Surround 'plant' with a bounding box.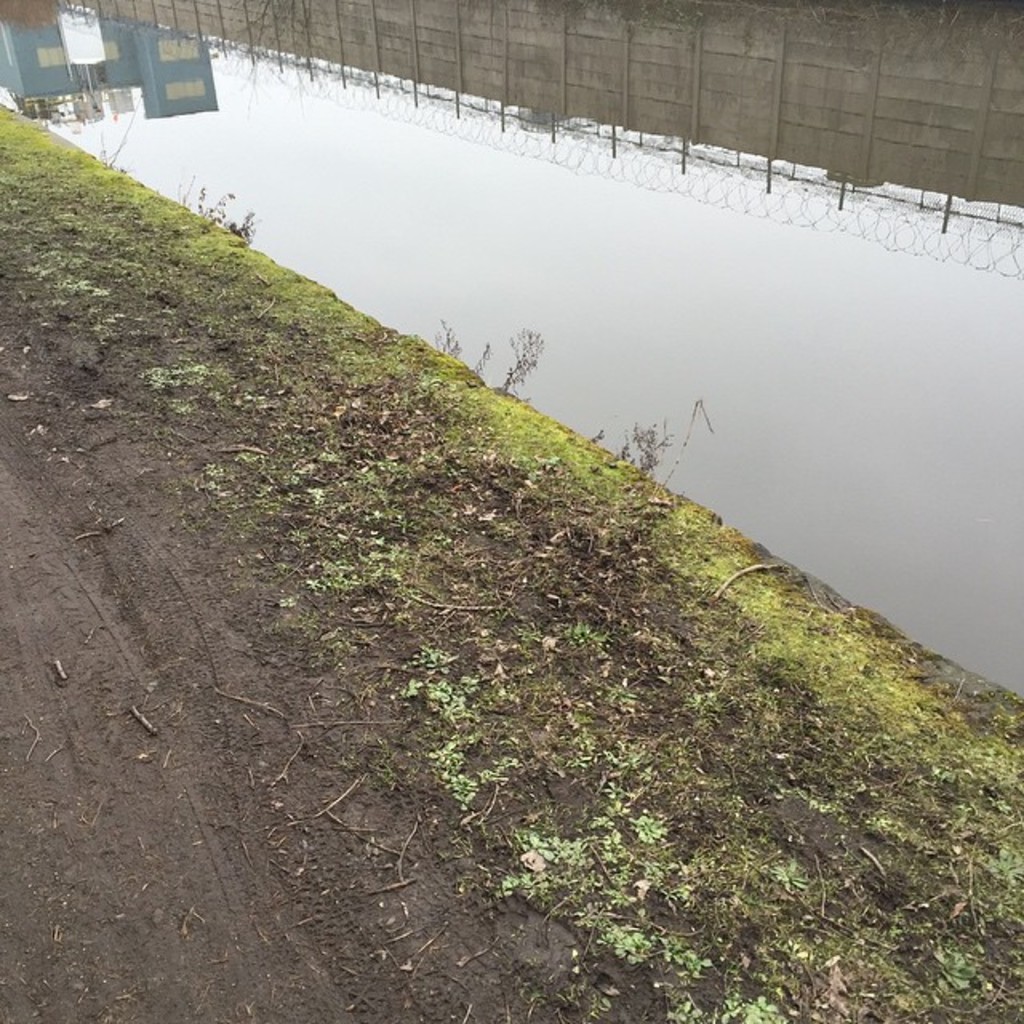
[left=610, top=411, right=675, bottom=477].
